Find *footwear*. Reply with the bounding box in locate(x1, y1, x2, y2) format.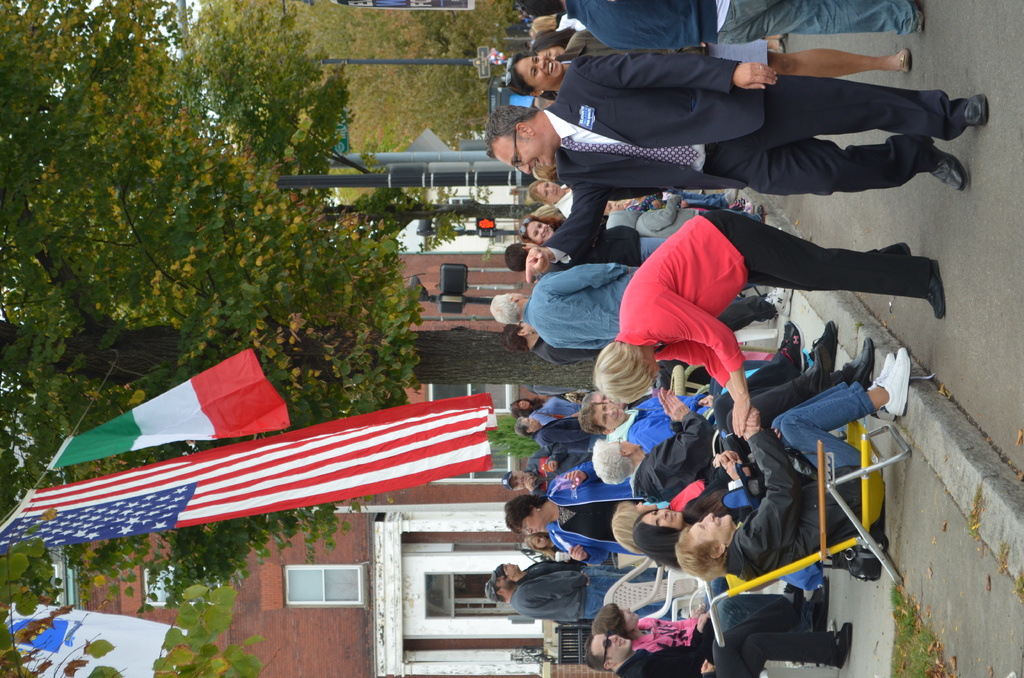
locate(850, 337, 876, 385).
